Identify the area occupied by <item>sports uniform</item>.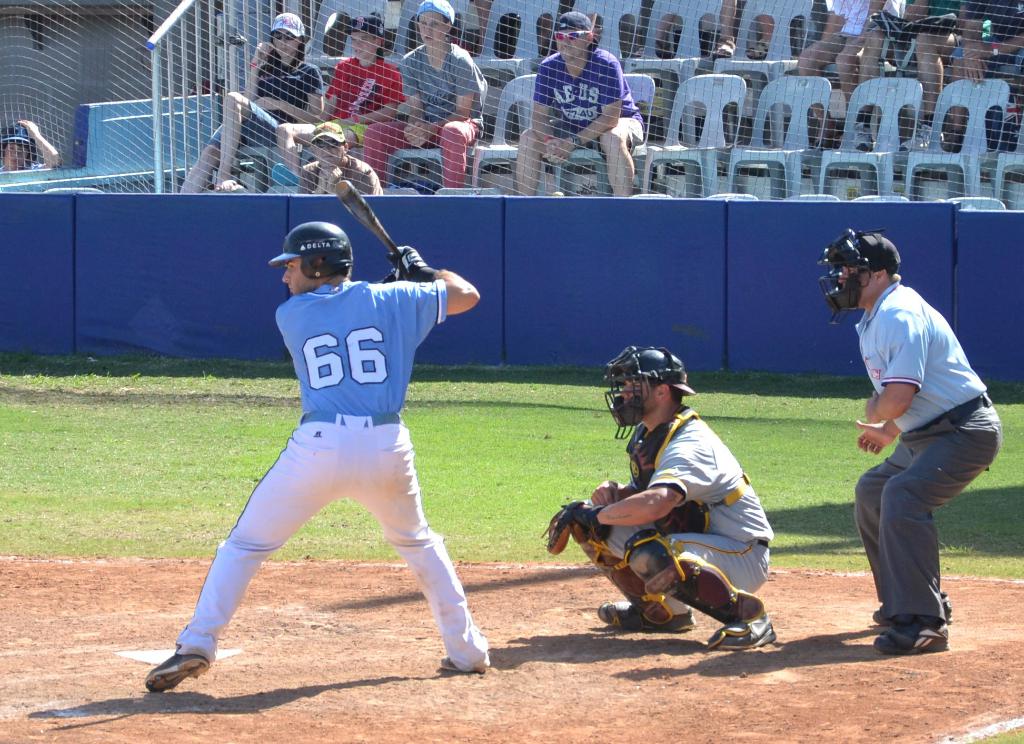
Area: <box>816,231,1002,653</box>.
